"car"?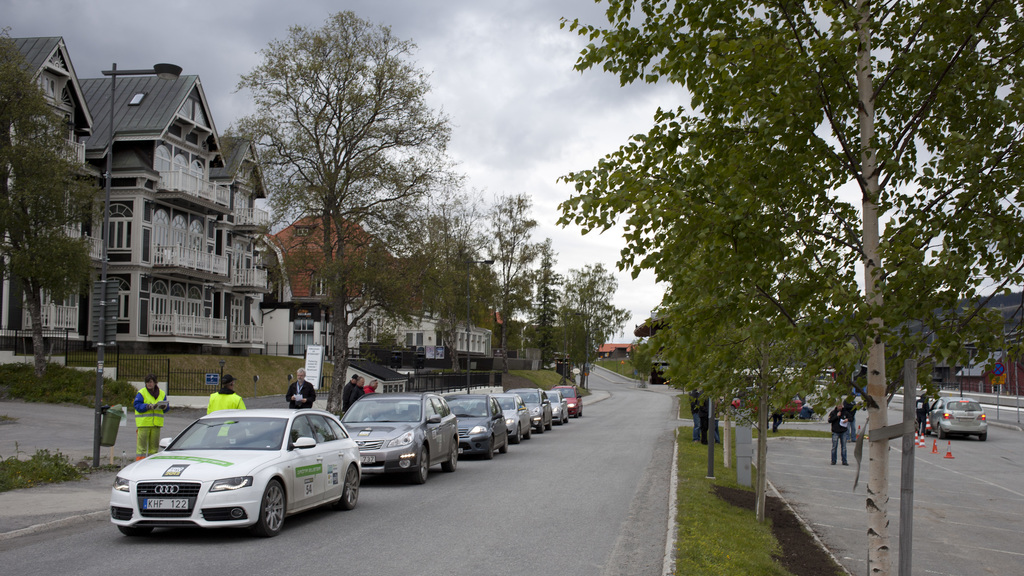
left=489, top=392, right=536, bottom=443
